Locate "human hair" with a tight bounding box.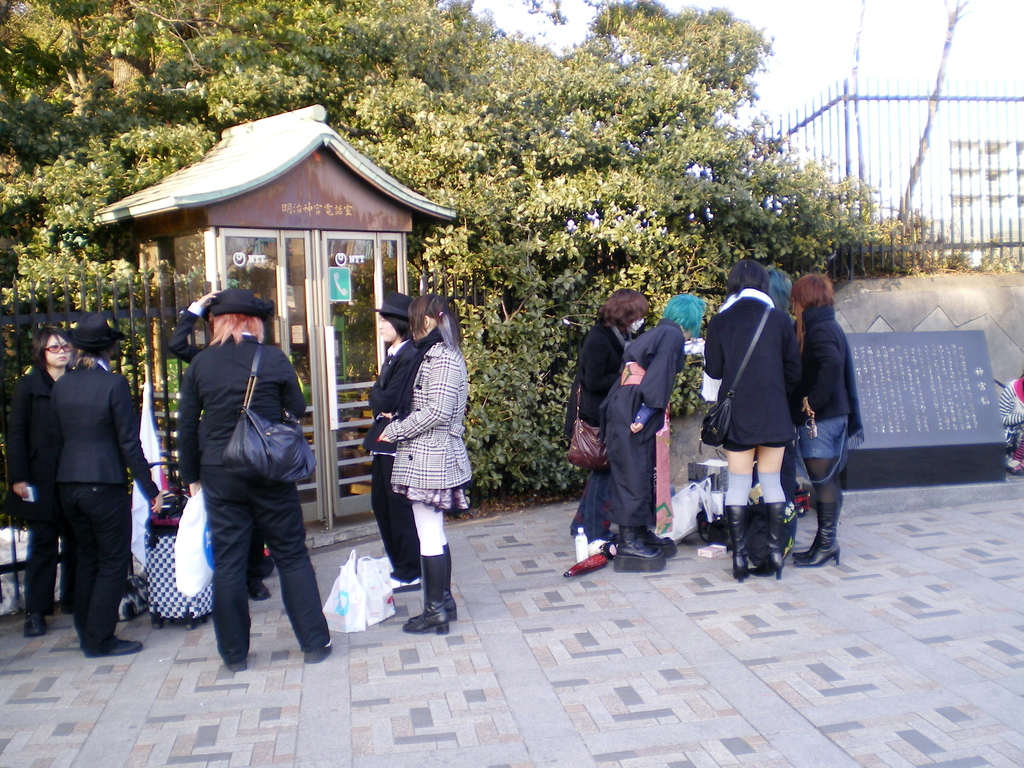
box(31, 325, 70, 372).
